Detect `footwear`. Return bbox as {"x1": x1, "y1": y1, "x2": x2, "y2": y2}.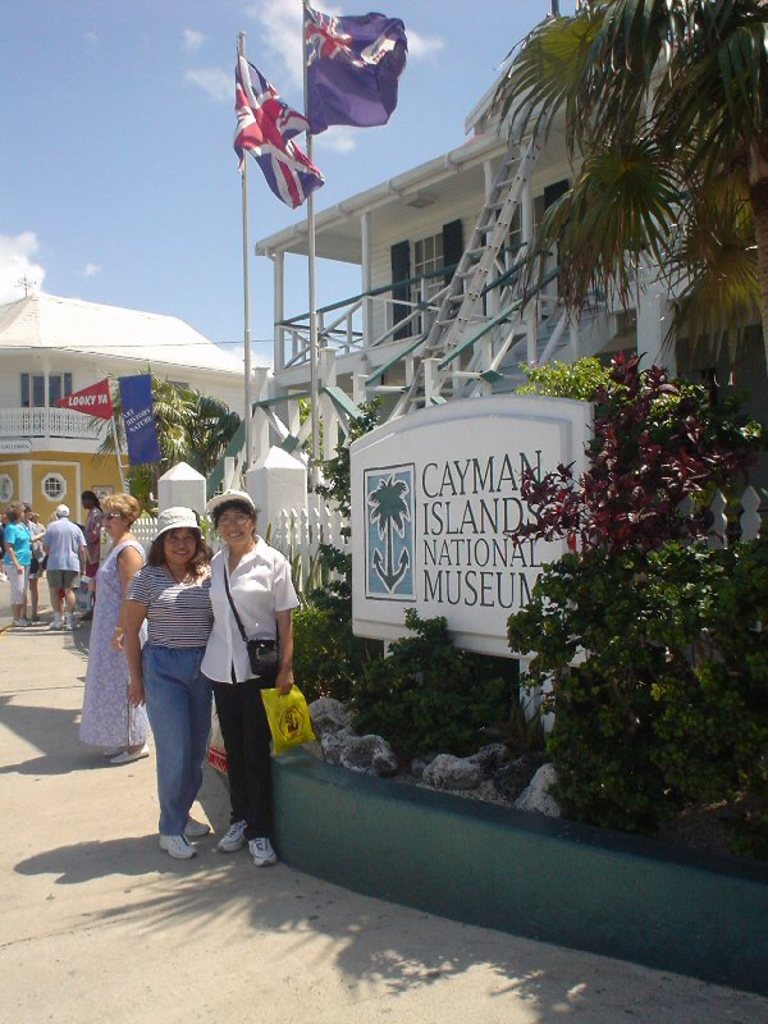
{"x1": 109, "y1": 741, "x2": 154, "y2": 765}.
